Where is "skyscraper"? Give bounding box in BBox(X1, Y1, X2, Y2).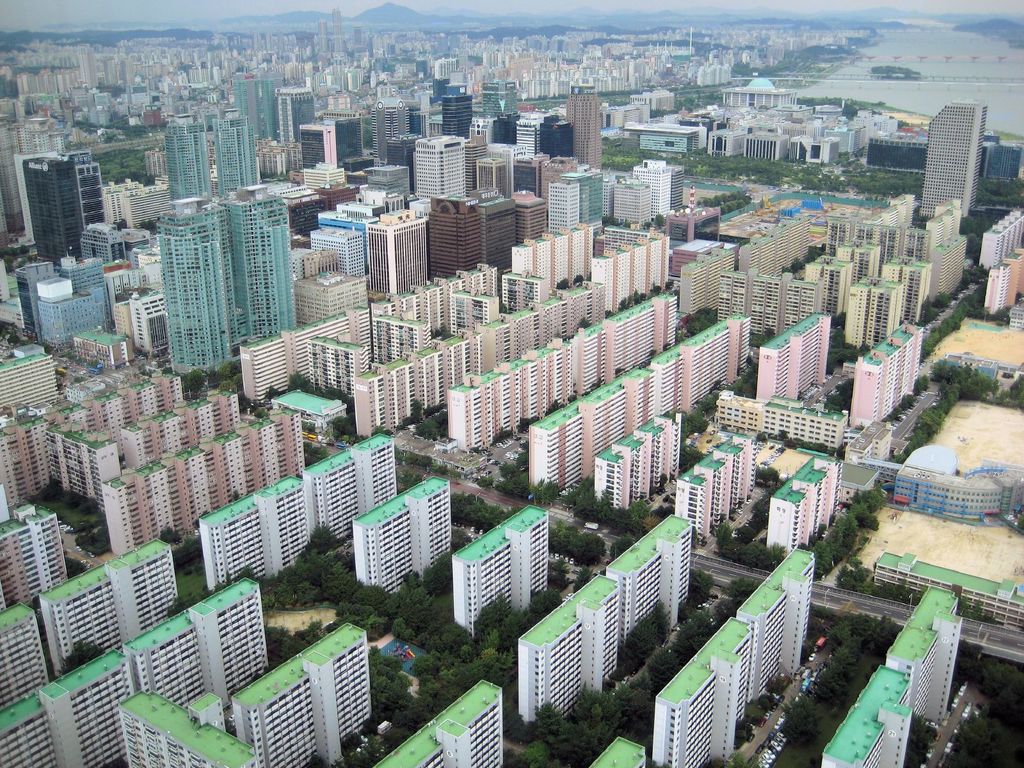
BBox(849, 321, 928, 422).
